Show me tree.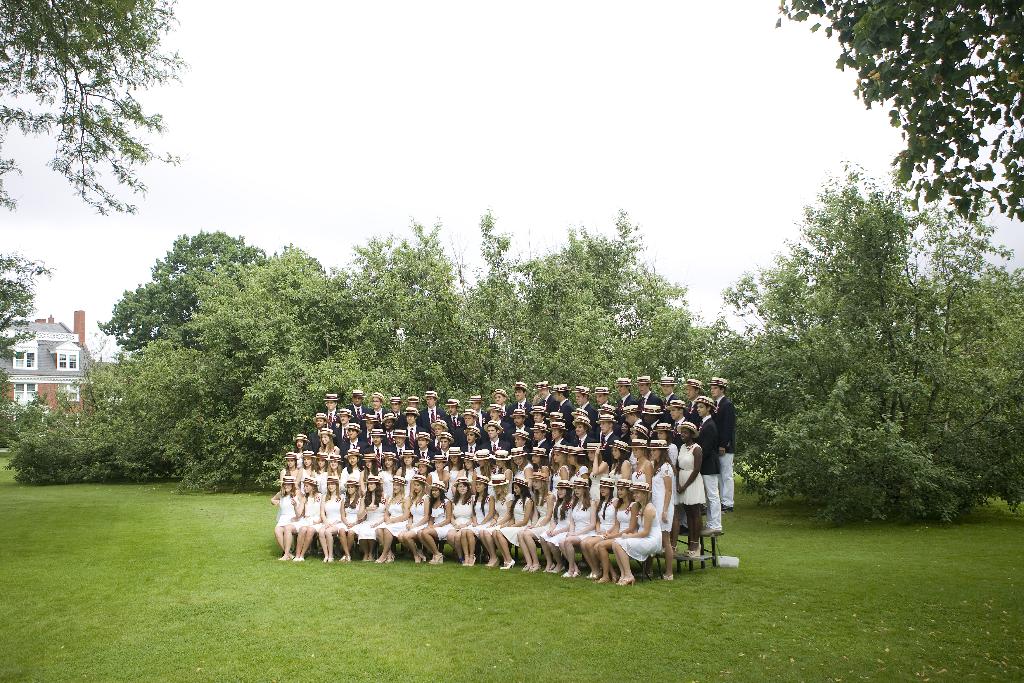
tree is here: bbox=(735, 159, 1023, 527).
